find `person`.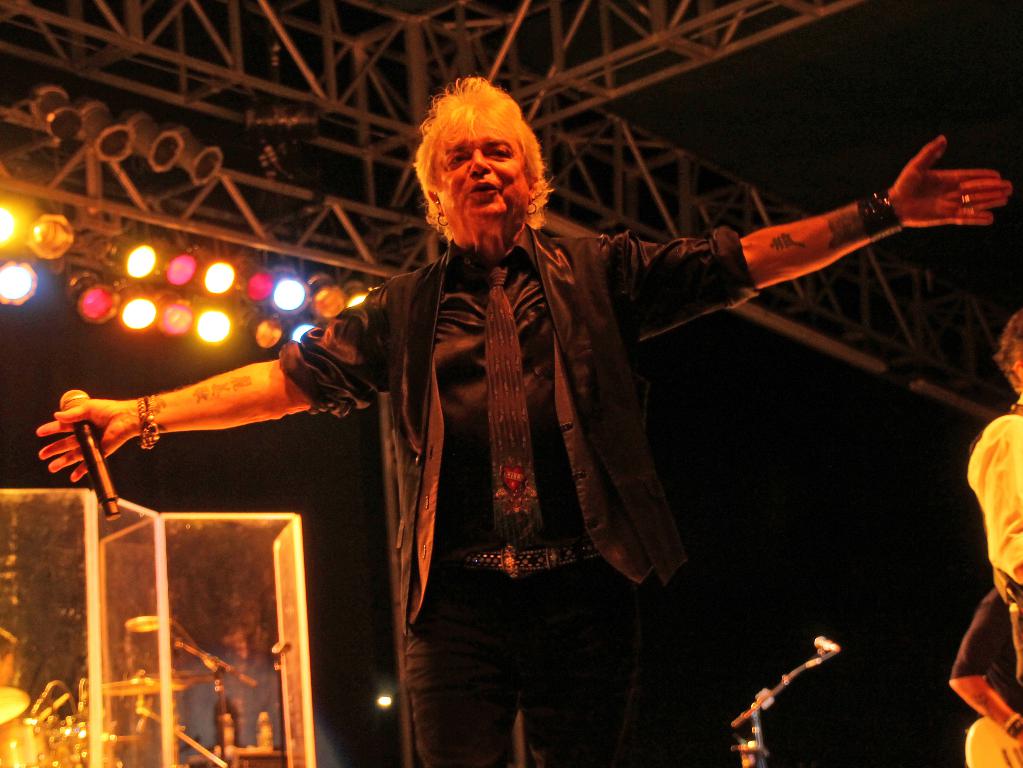
left=58, top=196, right=359, bottom=680.
